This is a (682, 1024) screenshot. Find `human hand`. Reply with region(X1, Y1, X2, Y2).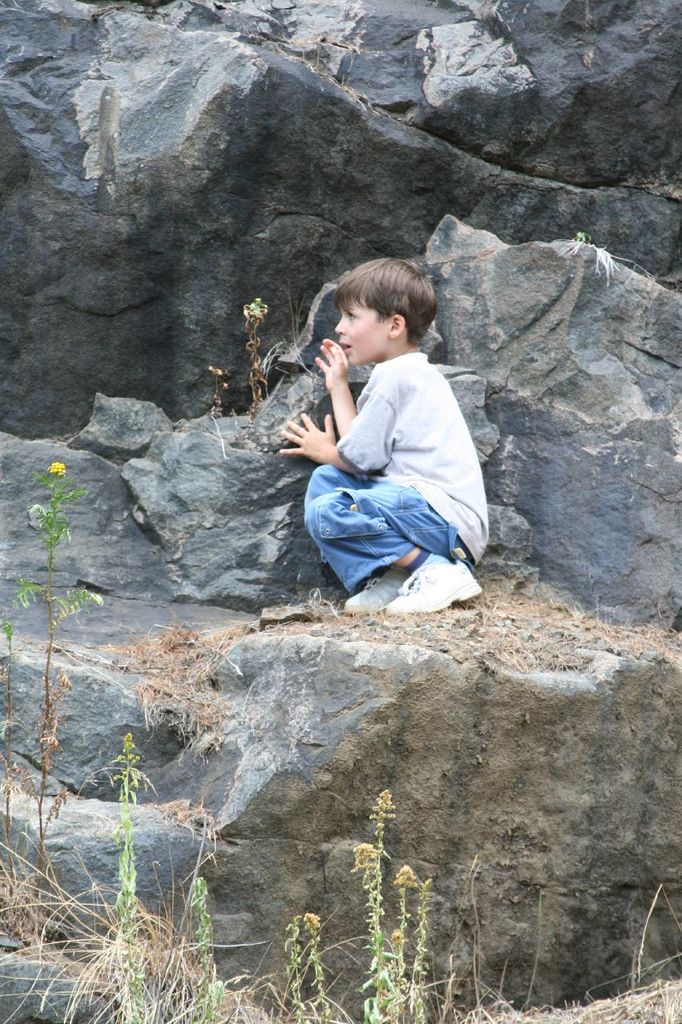
region(310, 339, 351, 392).
